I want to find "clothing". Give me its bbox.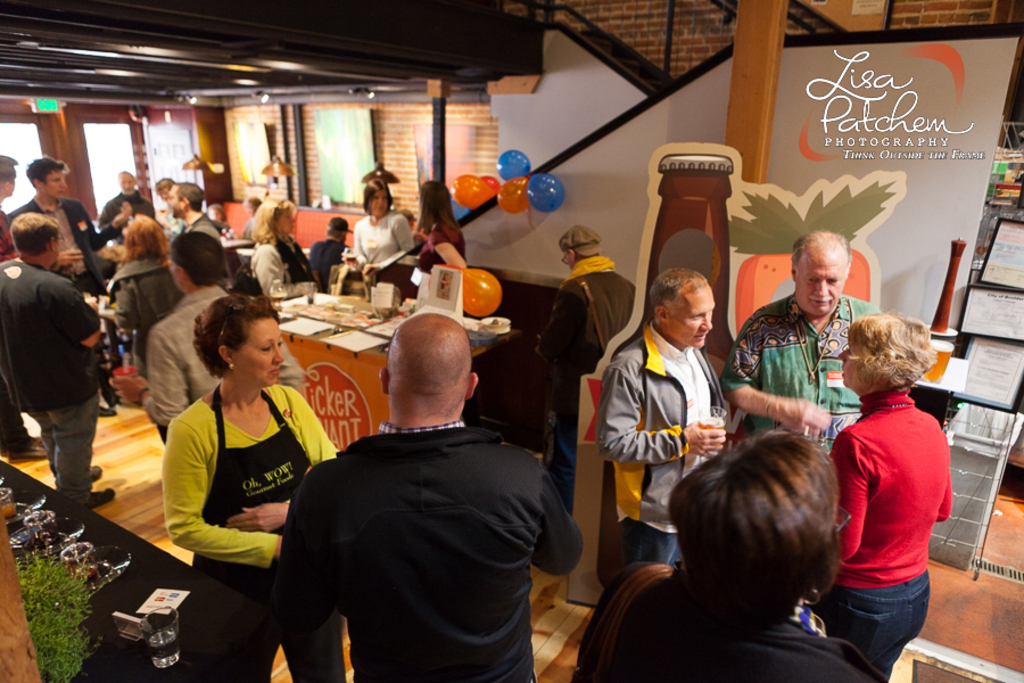
detection(418, 217, 464, 281).
